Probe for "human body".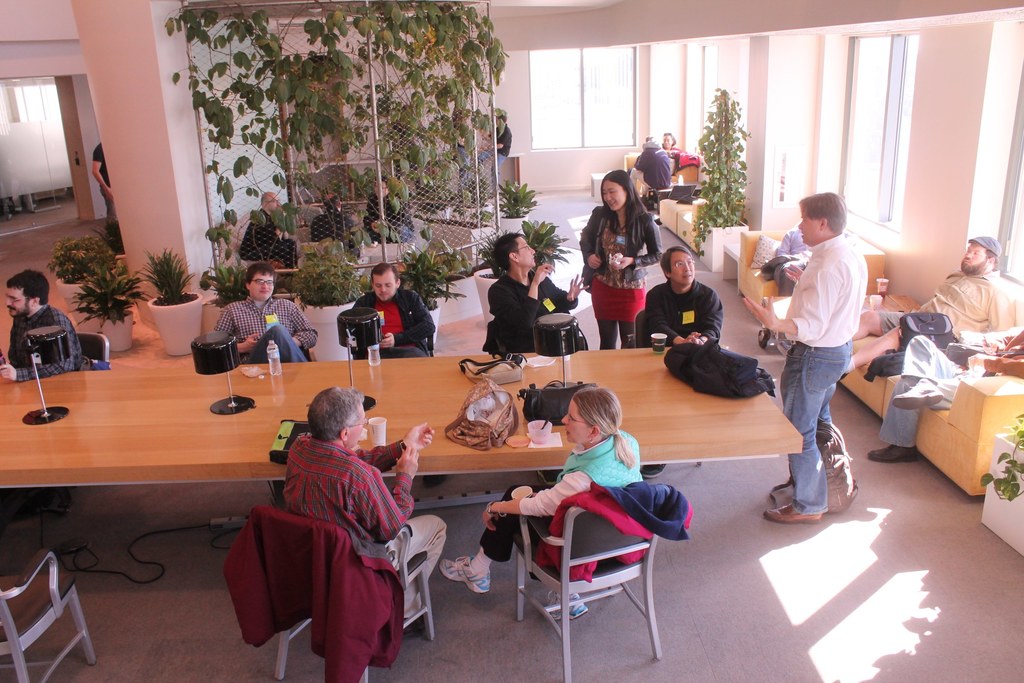
Probe result: <box>89,139,120,240</box>.
